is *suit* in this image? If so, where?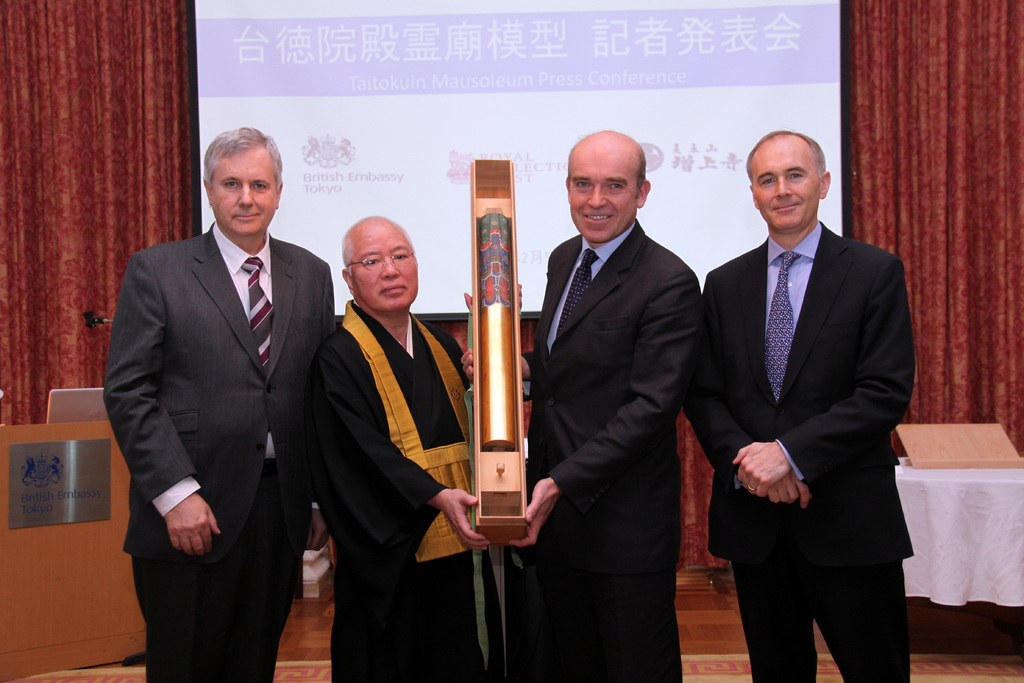
Yes, at (left=681, top=223, right=917, bottom=682).
